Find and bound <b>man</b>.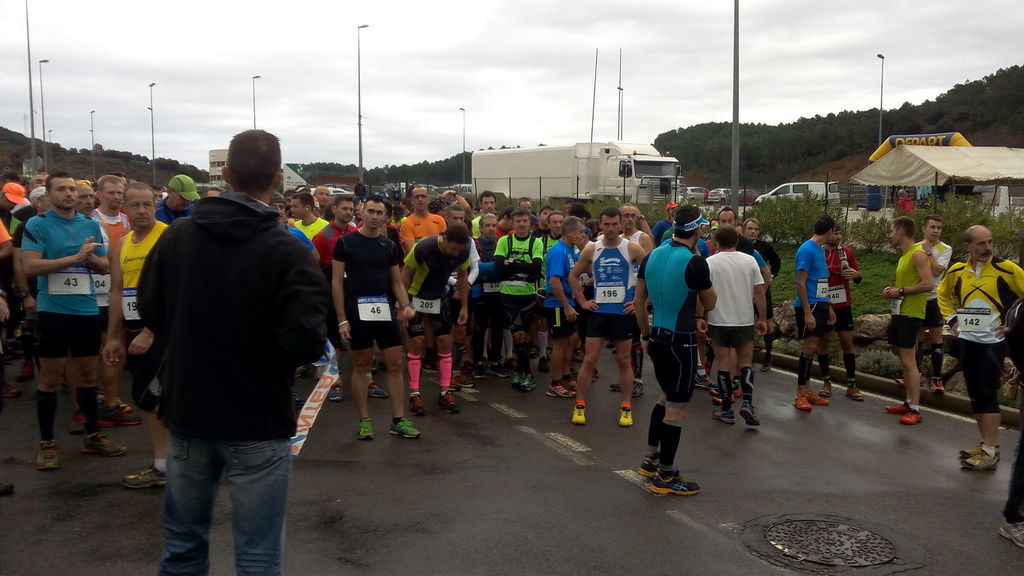
Bound: select_region(291, 189, 324, 243).
